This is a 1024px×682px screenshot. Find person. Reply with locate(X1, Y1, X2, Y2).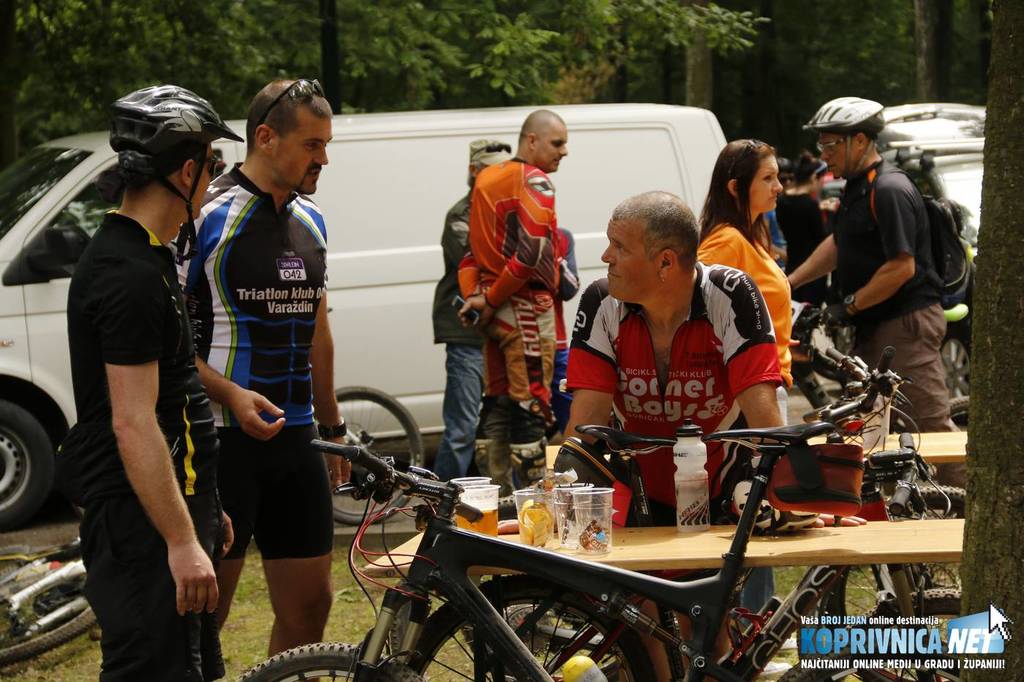
locate(786, 94, 974, 434).
